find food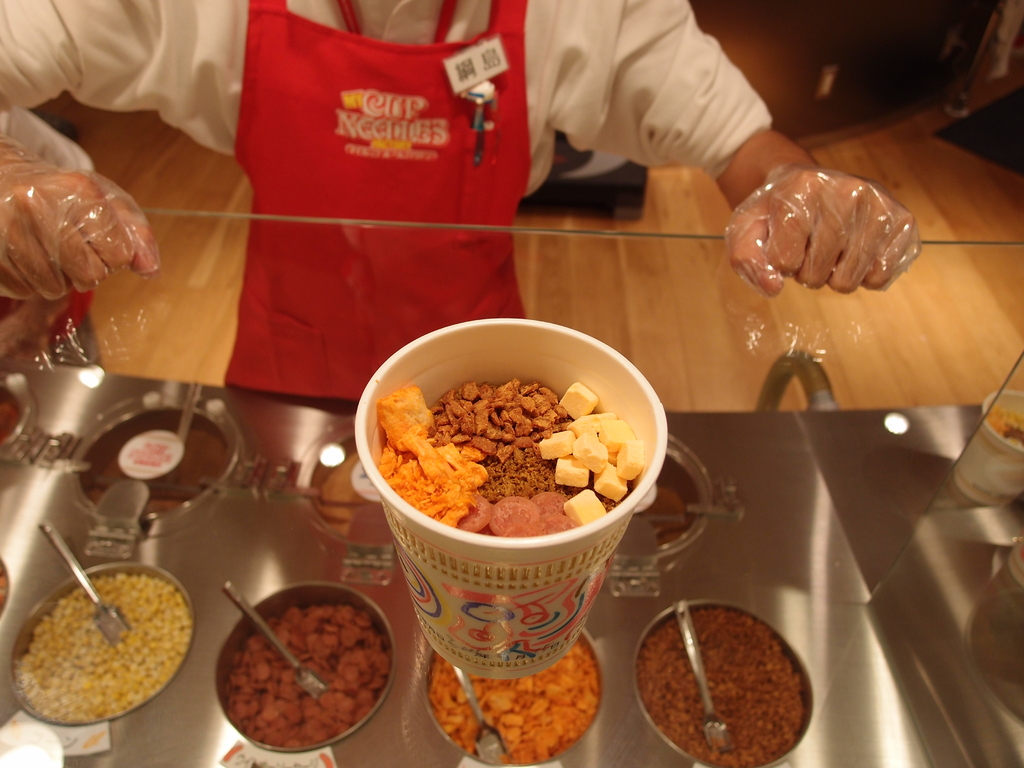
Rect(12, 574, 191, 723)
